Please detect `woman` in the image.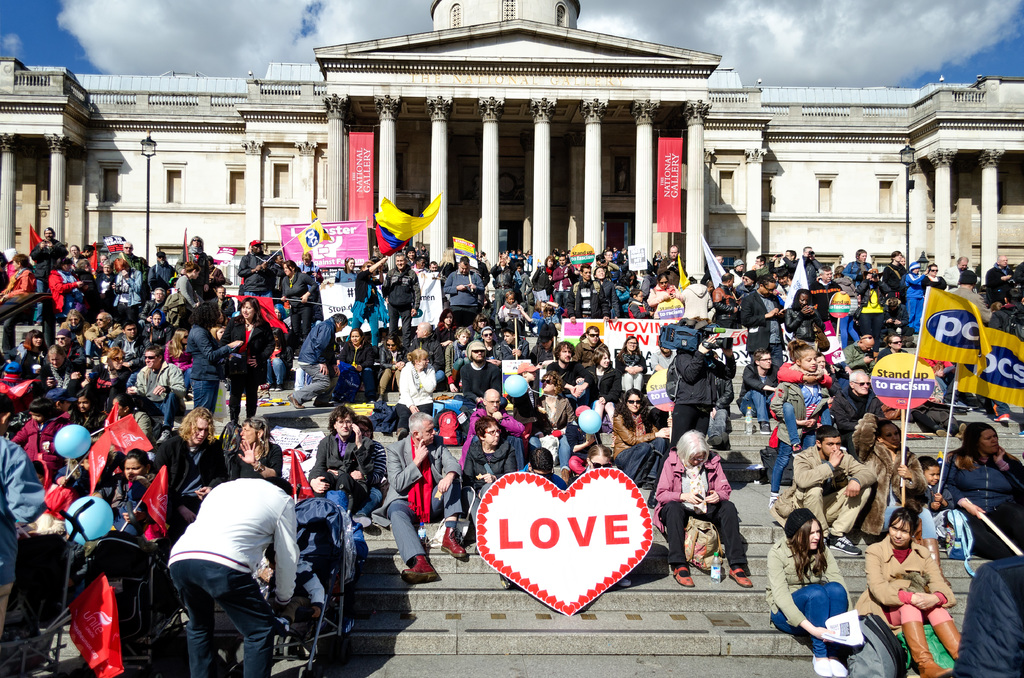
[x1=278, y1=259, x2=320, y2=349].
